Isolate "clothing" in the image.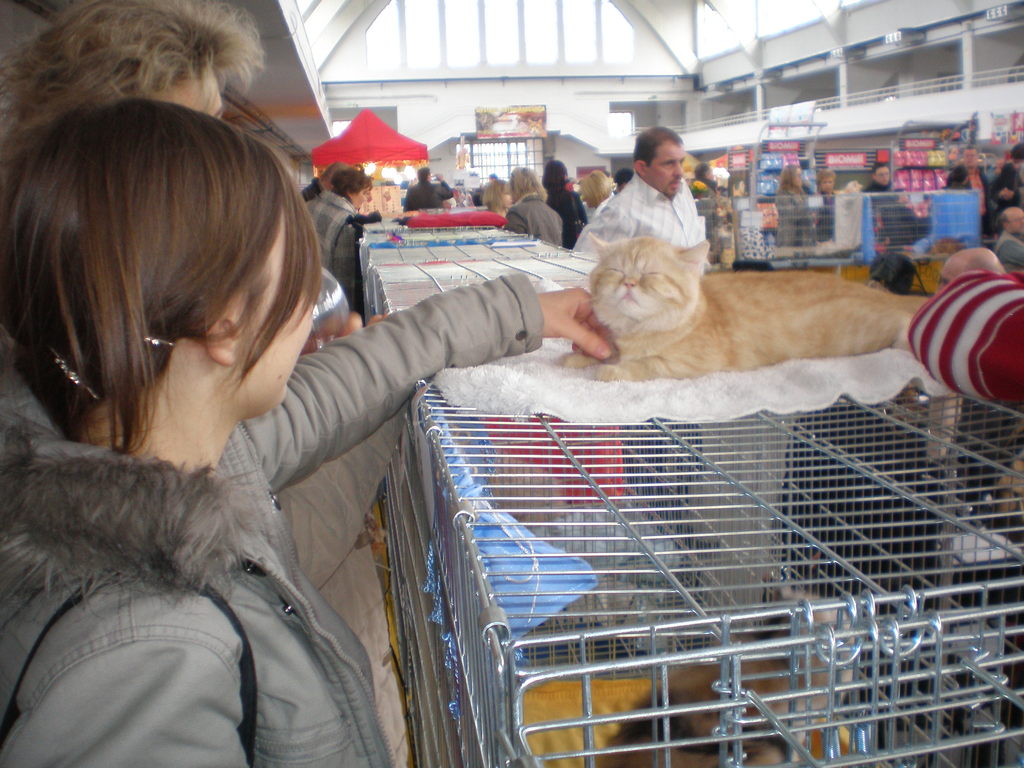
Isolated region: [538,179,589,248].
